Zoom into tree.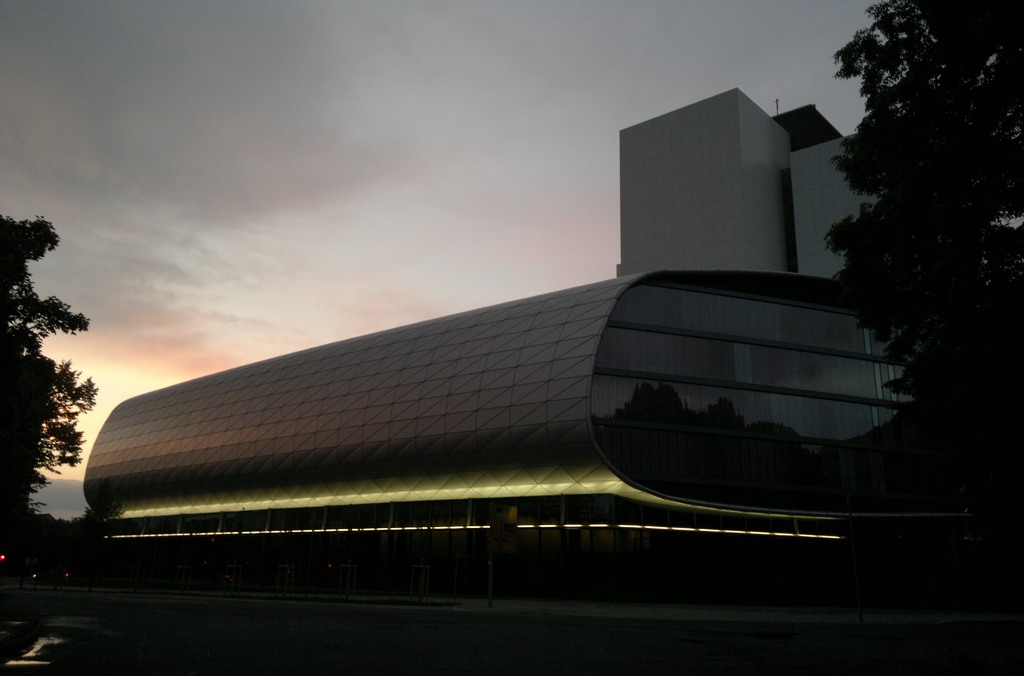
Zoom target: [x1=828, y1=0, x2=1023, y2=524].
